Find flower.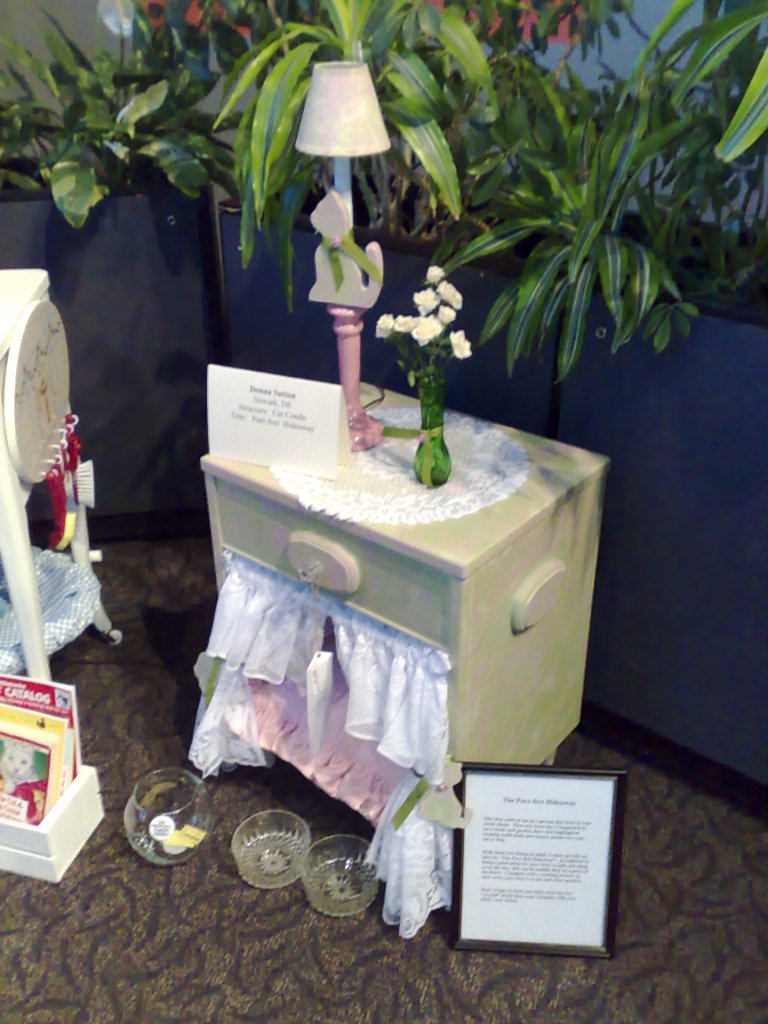
x1=369, y1=311, x2=397, y2=341.
